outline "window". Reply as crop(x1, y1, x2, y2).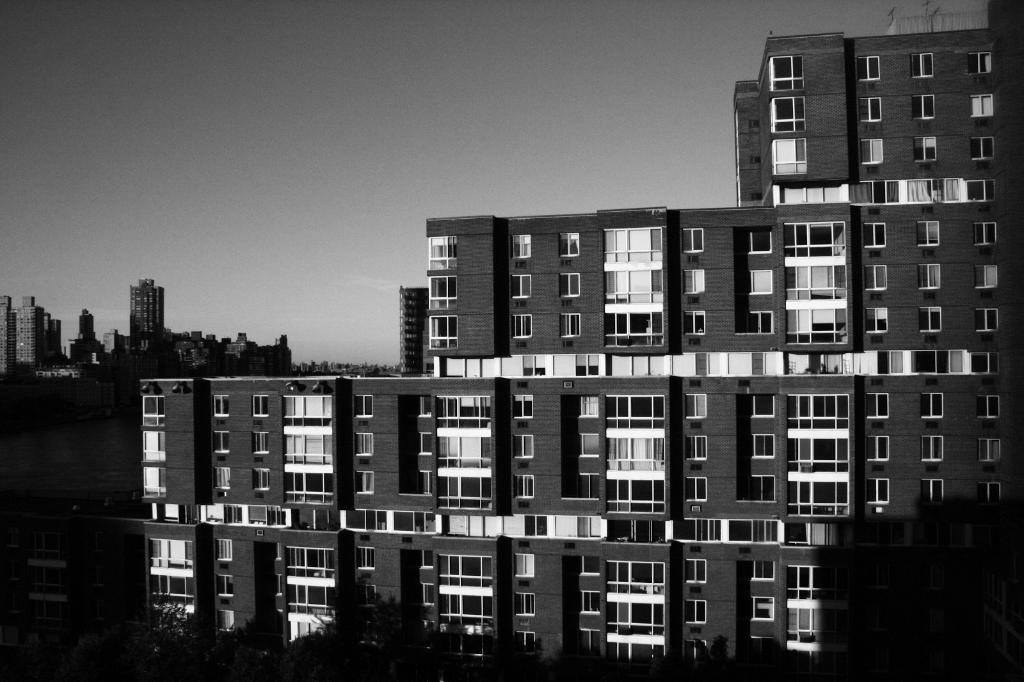
crop(748, 120, 758, 131).
